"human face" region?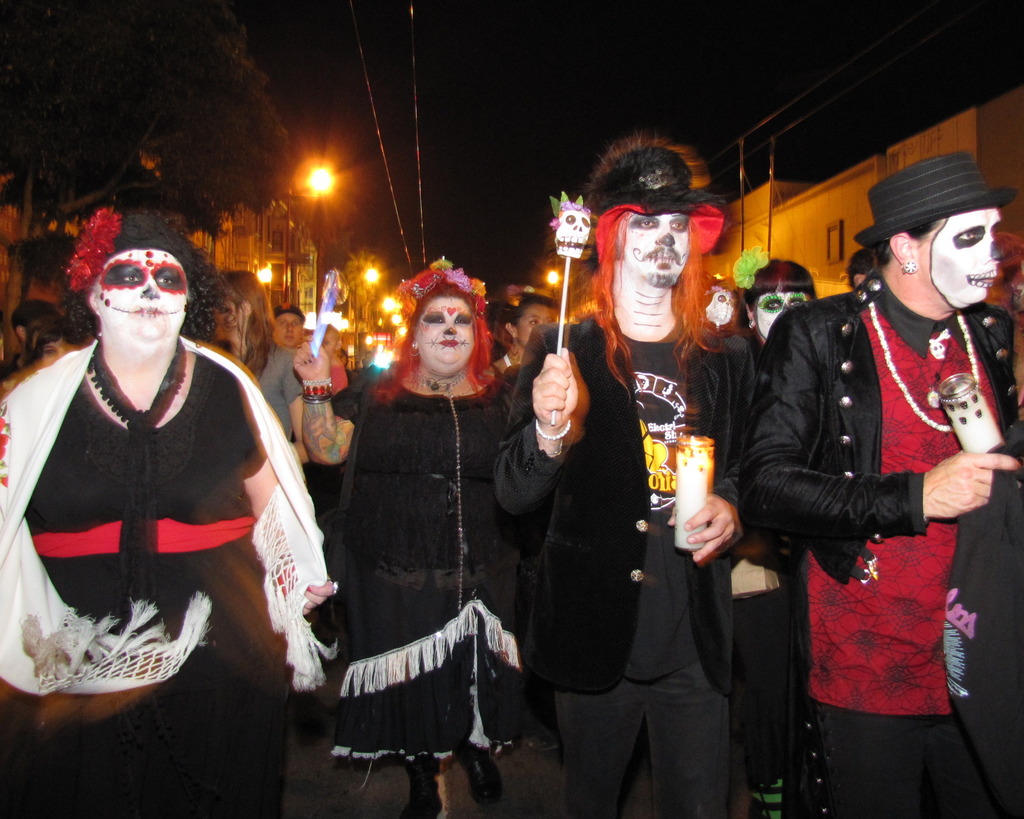
<region>755, 289, 808, 335</region>
